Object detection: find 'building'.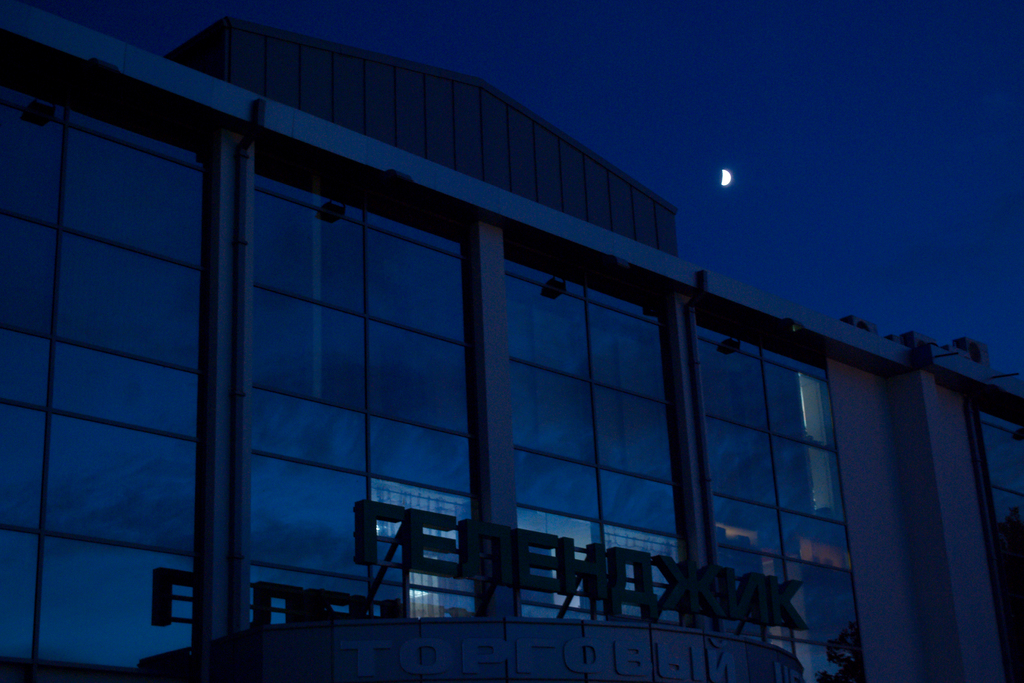
pyautogui.locateOnScreen(0, 0, 1023, 682).
